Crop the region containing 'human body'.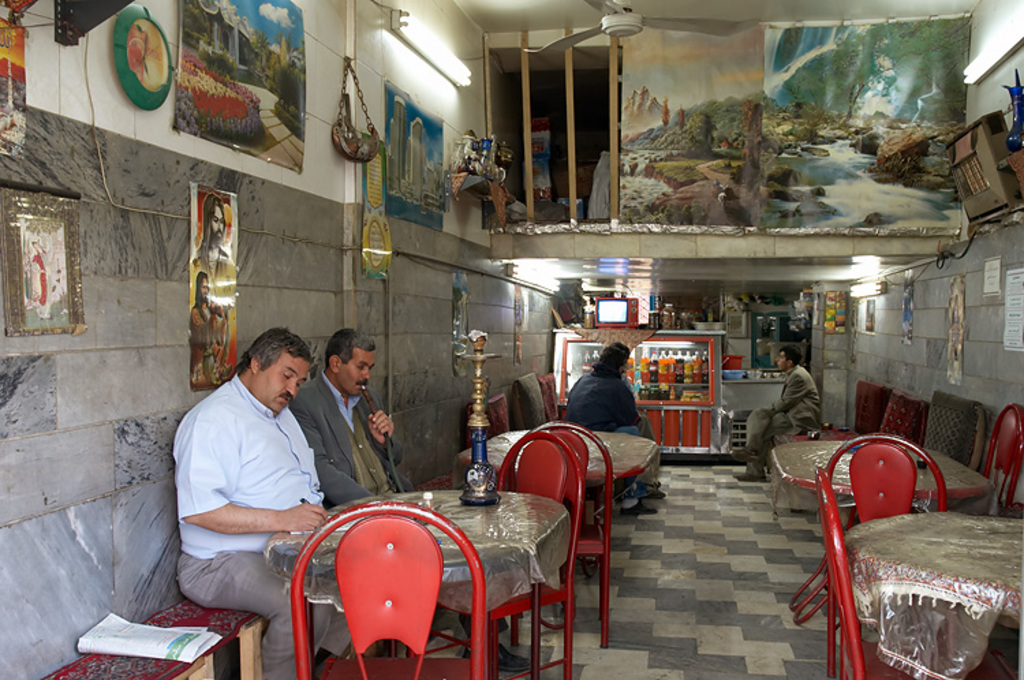
Crop region: rect(291, 369, 534, 675).
